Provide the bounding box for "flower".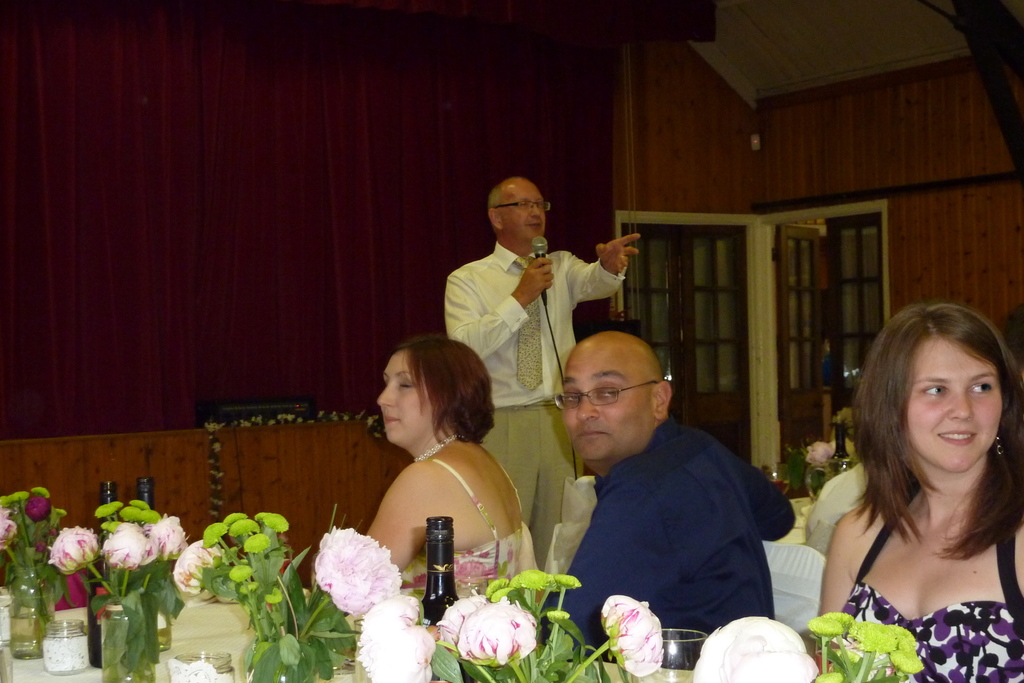
(48, 526, 99, 574).
